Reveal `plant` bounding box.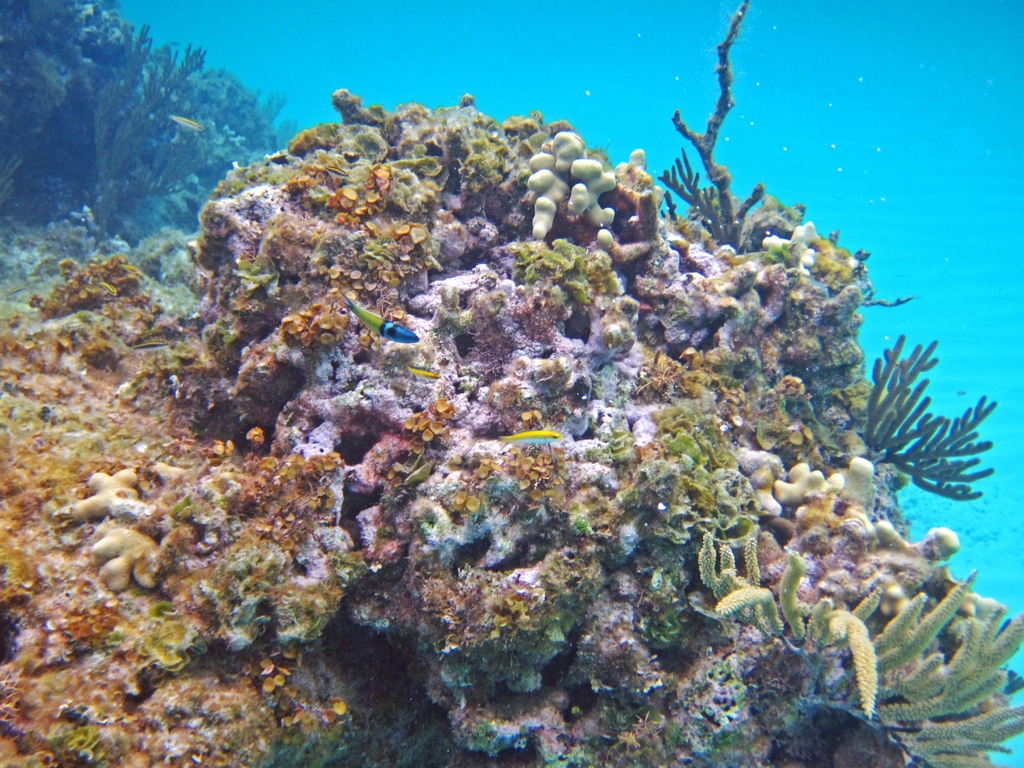
Revealed: [686, 519, 1023, 767].
